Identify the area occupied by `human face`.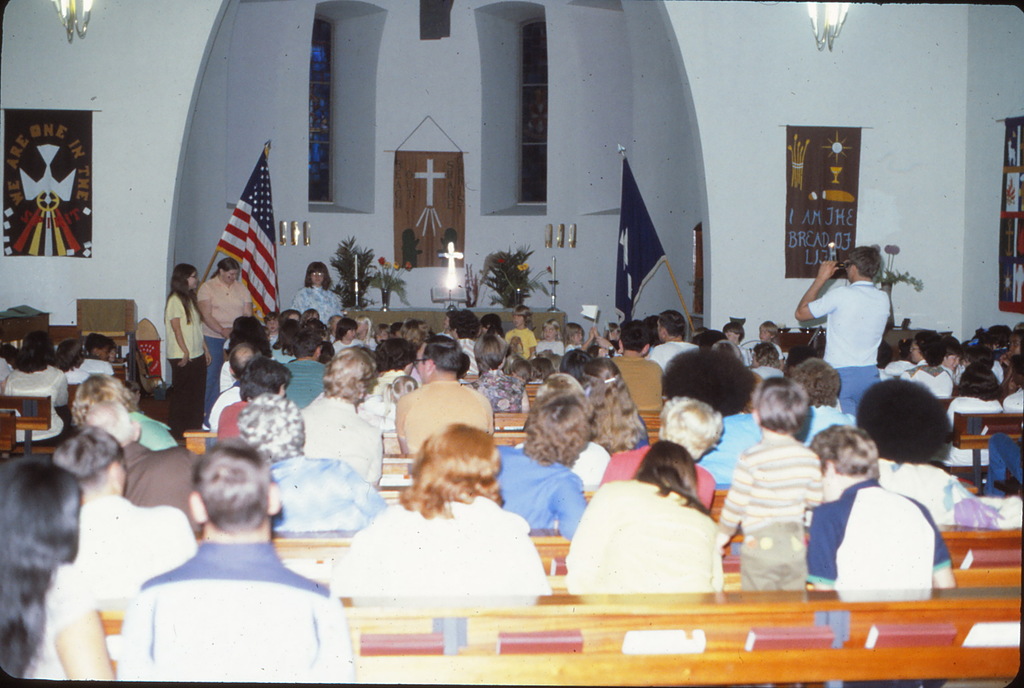
Area: box=[728, 331, 736, 339].
